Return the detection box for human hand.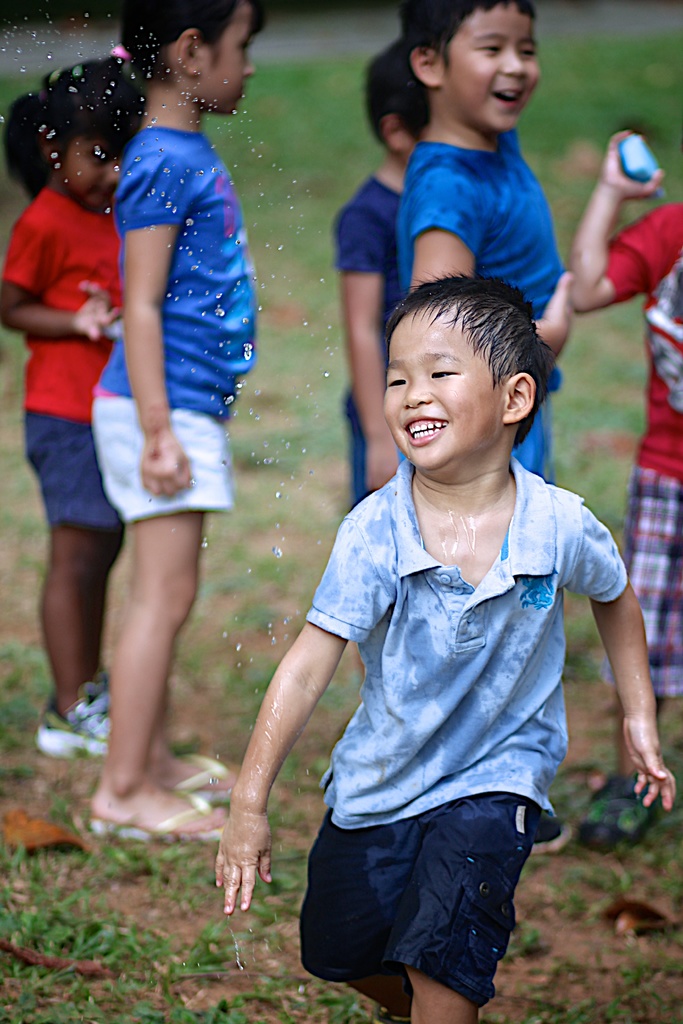
(left=211, top=794, right=278, bottom=918).
